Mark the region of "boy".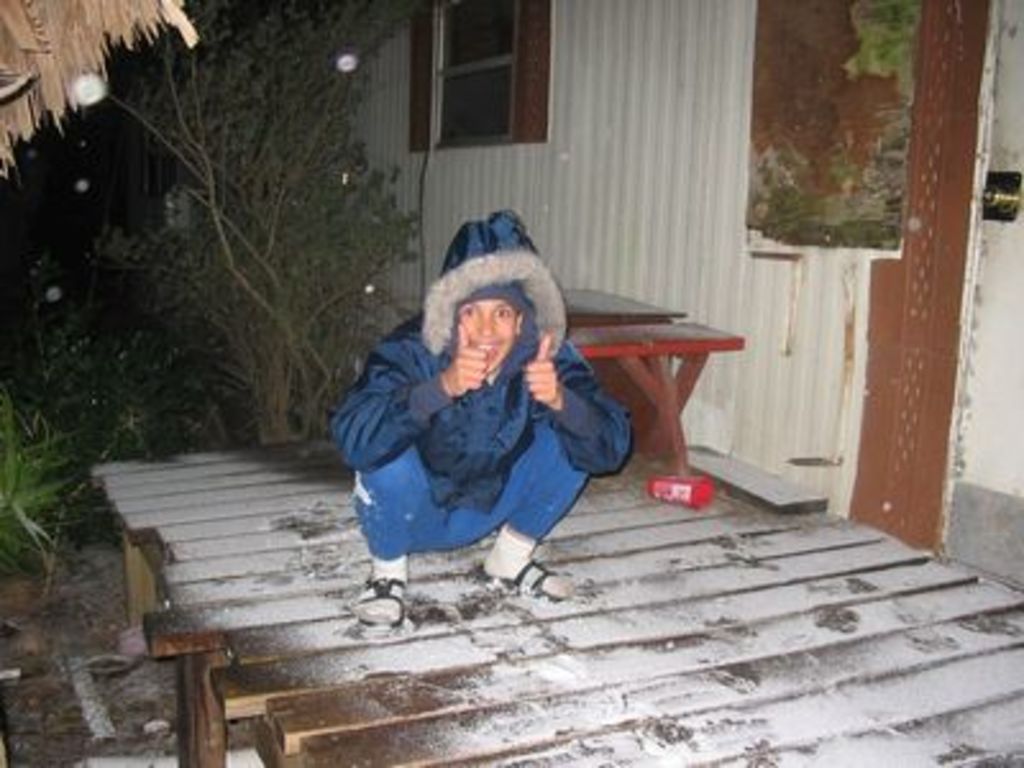
Region: x1=320 y1=228 x2=635 y2=612.
